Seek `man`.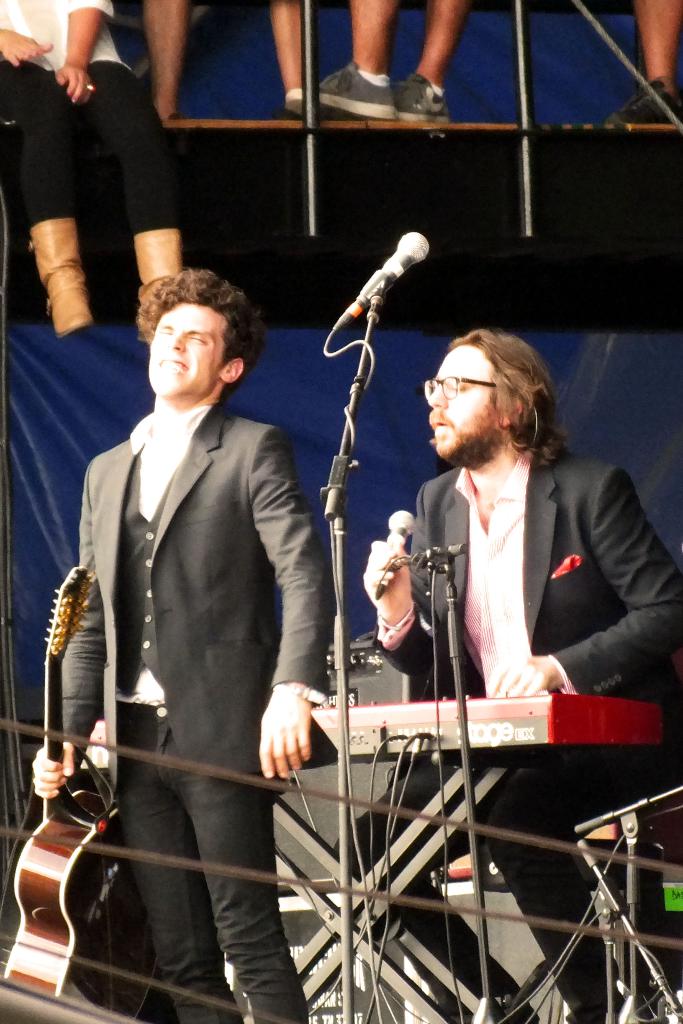
region(0, 0, 188, 337).
